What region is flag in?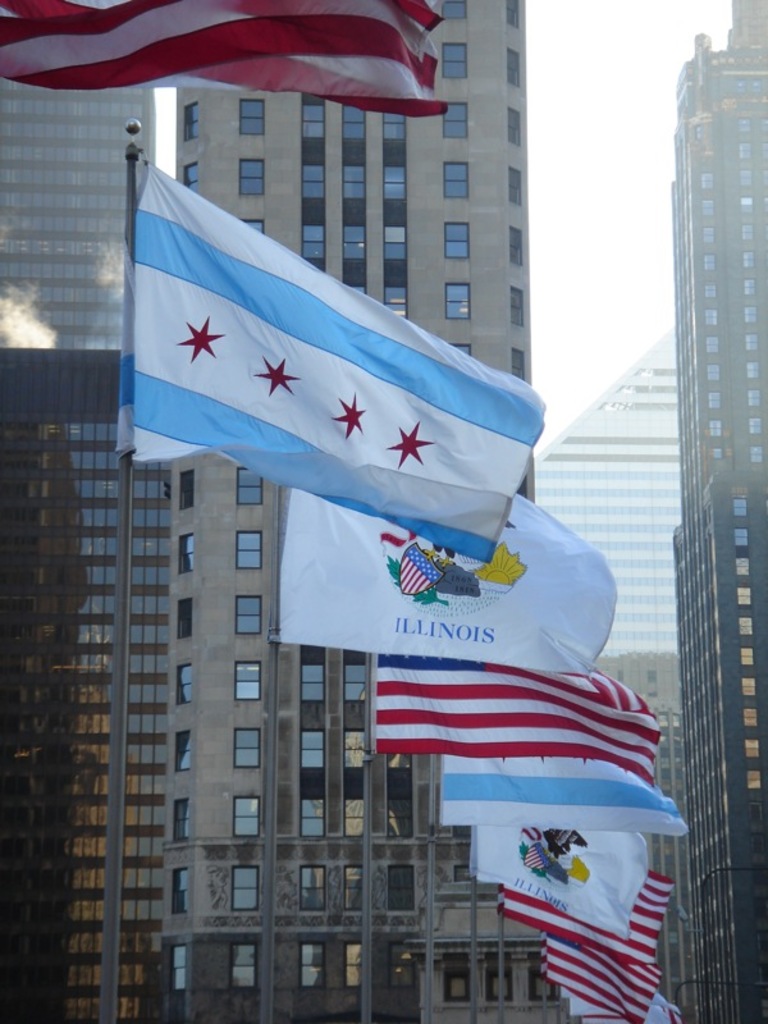
{"x1": 567, "y1": 988, "x2": 680, "y2": 1023}.
